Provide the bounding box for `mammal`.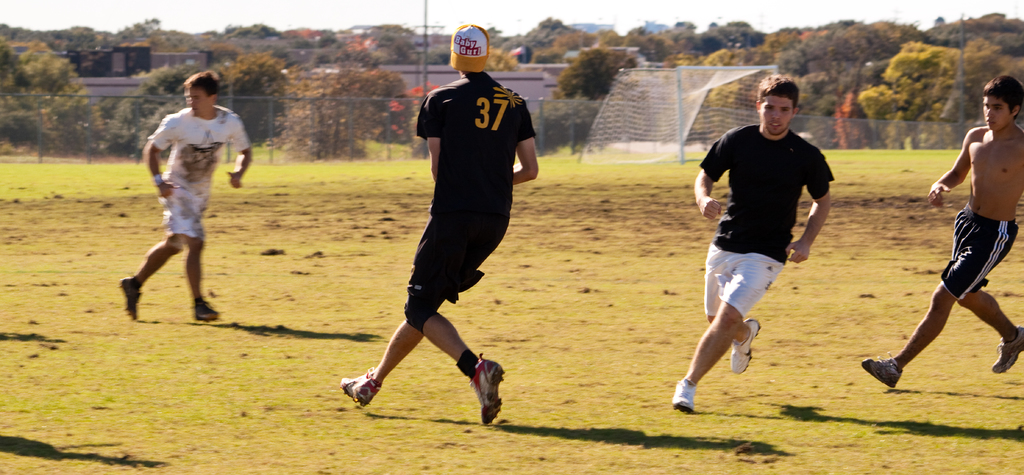
{"x1": 117, "y1": 72, "x2": 251, "y2": 321}.
